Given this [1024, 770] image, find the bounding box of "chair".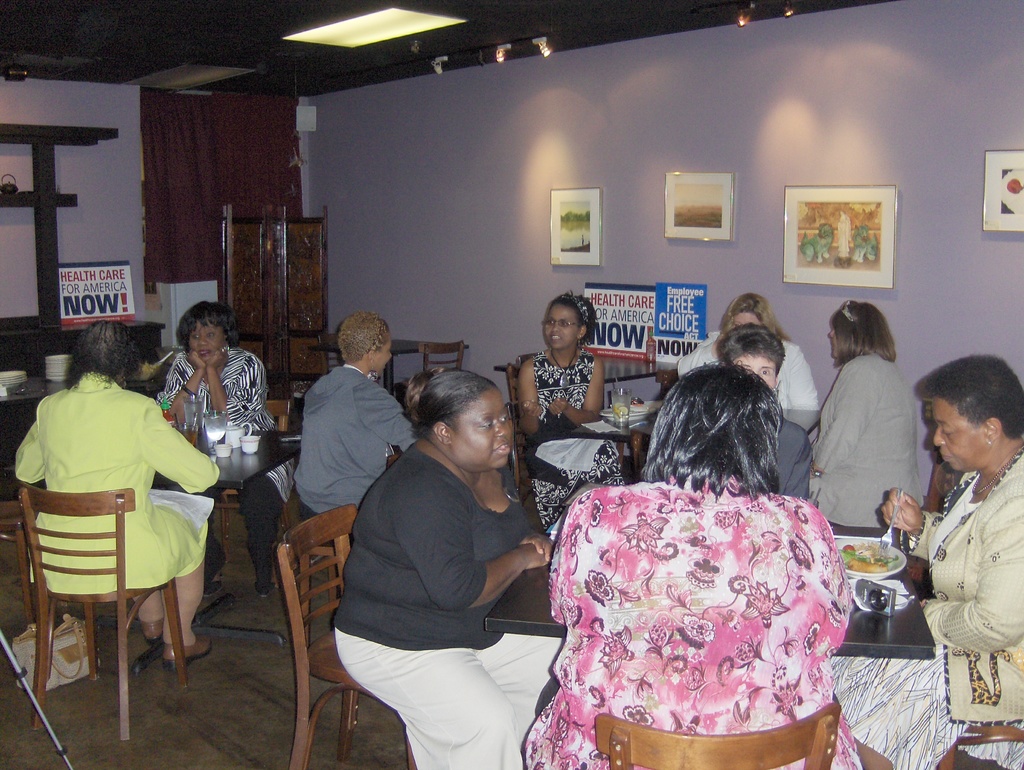
394,343,467,410.
